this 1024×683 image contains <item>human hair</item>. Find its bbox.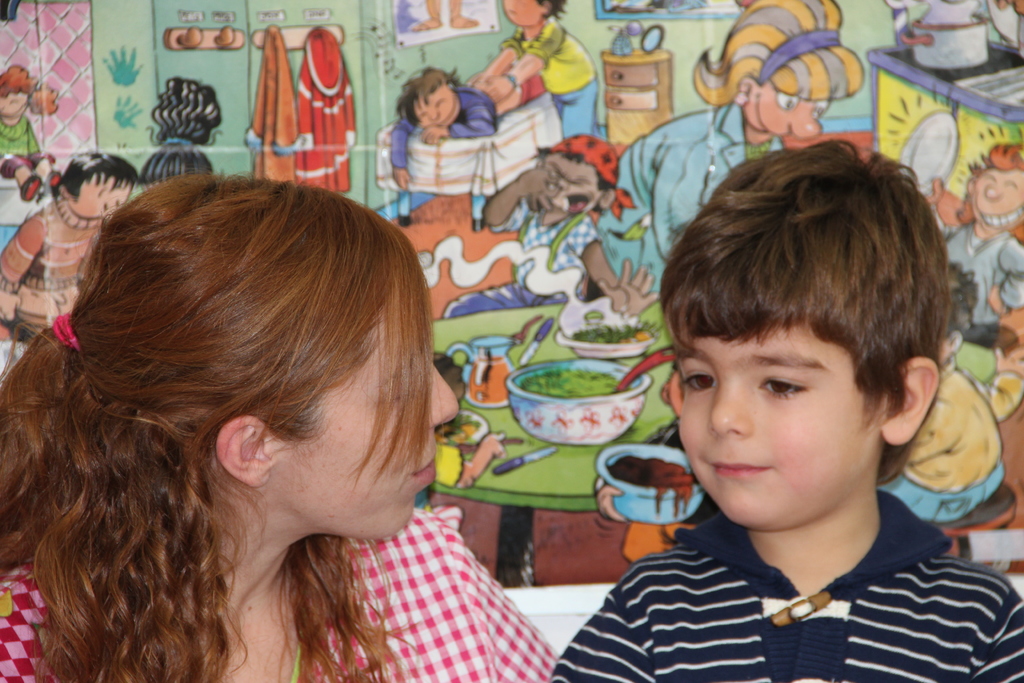
bbox=(665, 135, 951, 491).
